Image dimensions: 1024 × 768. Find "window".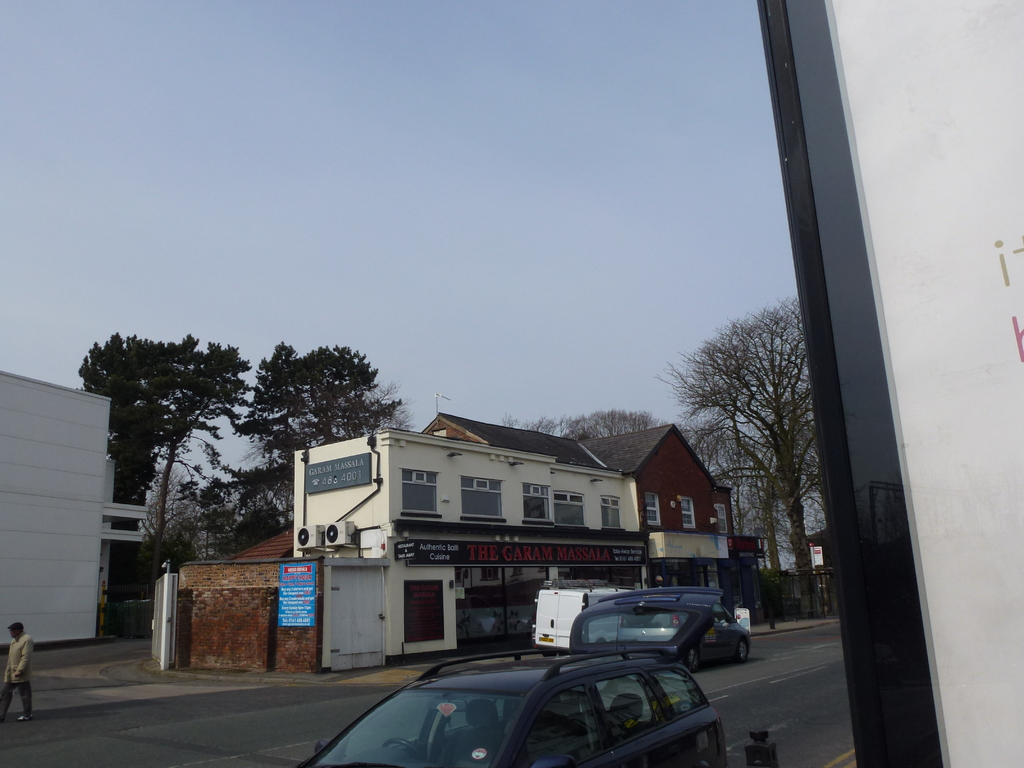
select_region(682, 497, 694, 529).
